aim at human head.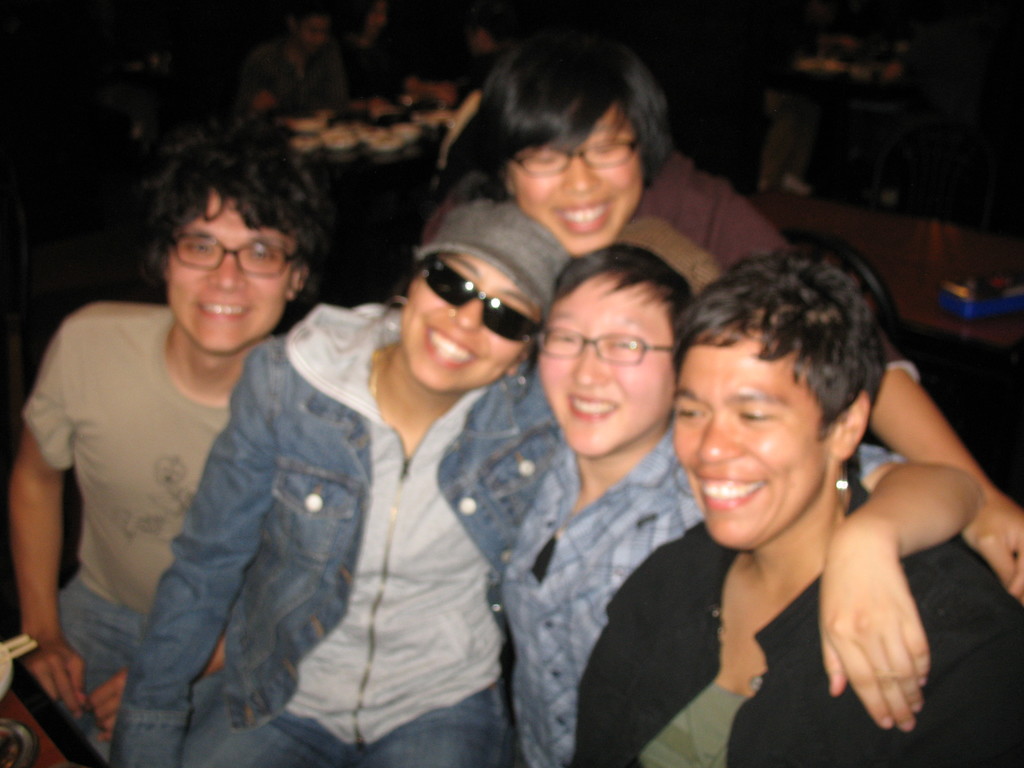
Aimed at <bbox>488, 29, 666, 262</bbox>.
